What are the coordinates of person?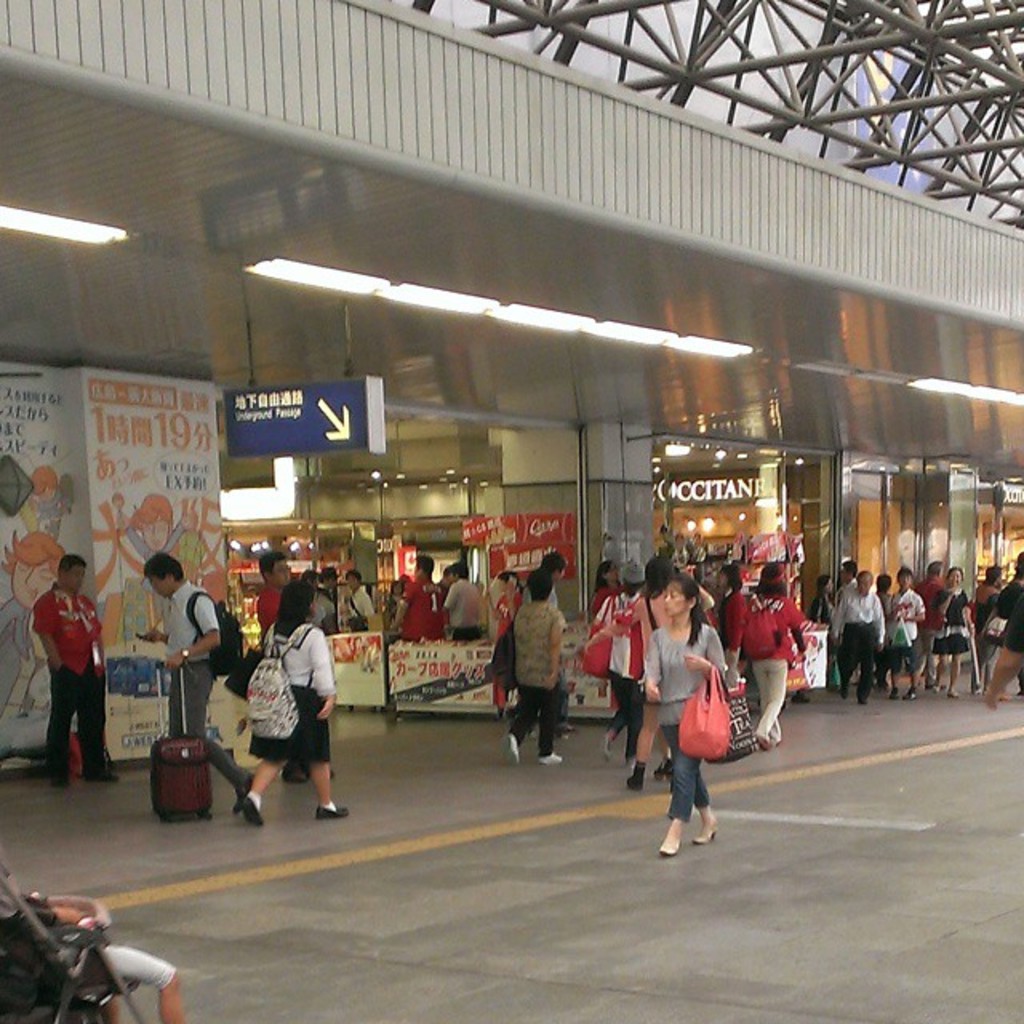
(0, 861, 187, 1022).
